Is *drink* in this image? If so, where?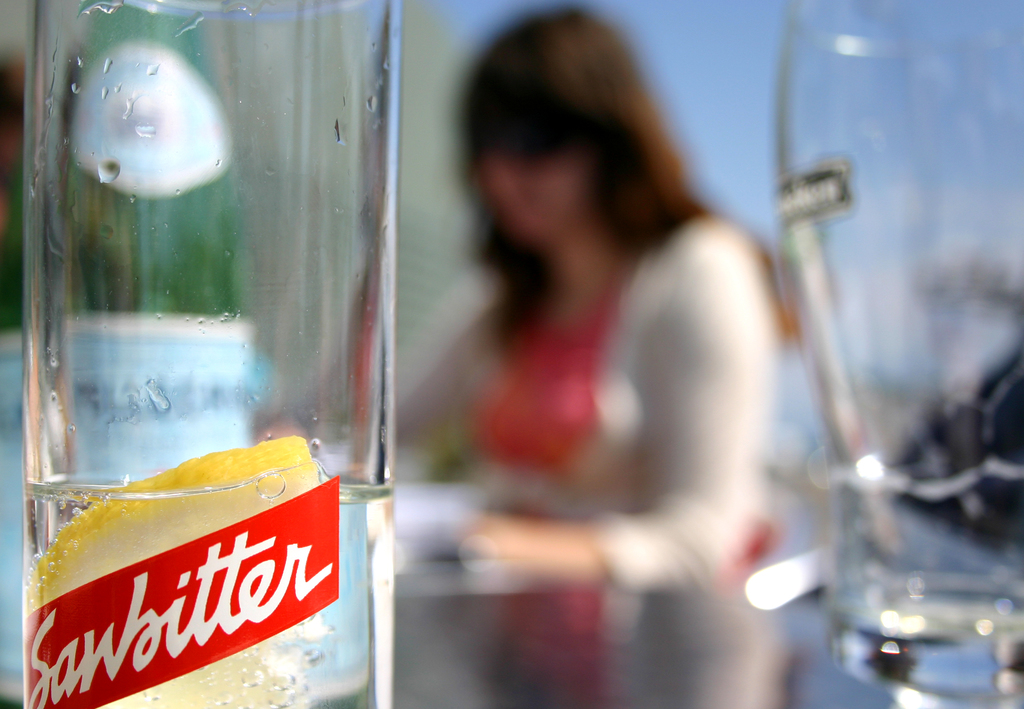
Yes, at l=26, t=436, r=397, b=708.
